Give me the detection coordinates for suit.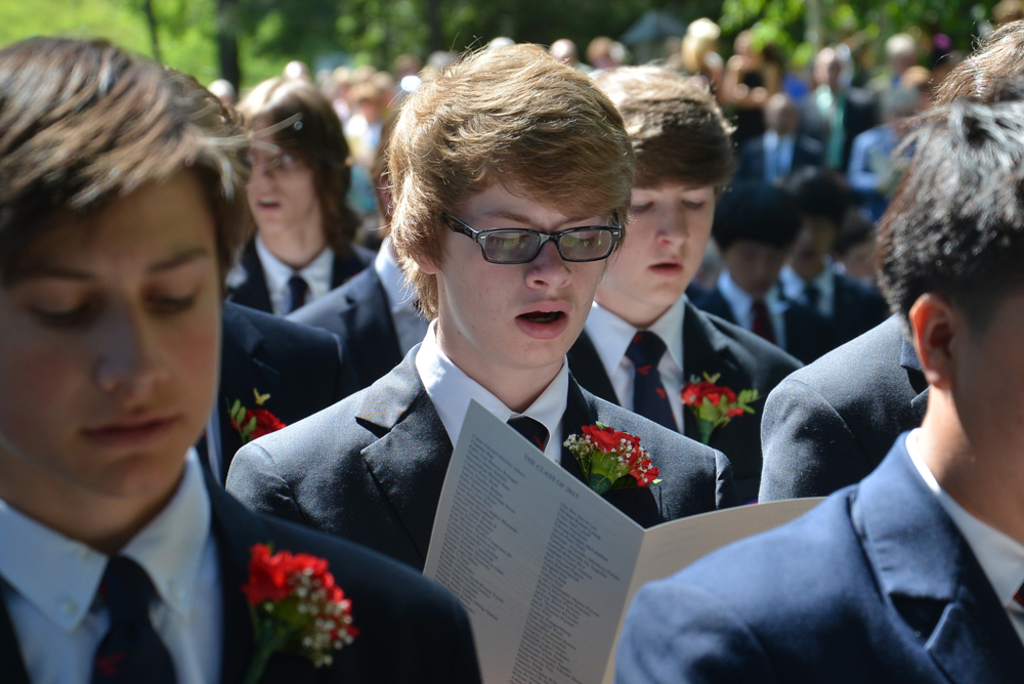
x1=652 y1=356 x2=1023 y2=683.
